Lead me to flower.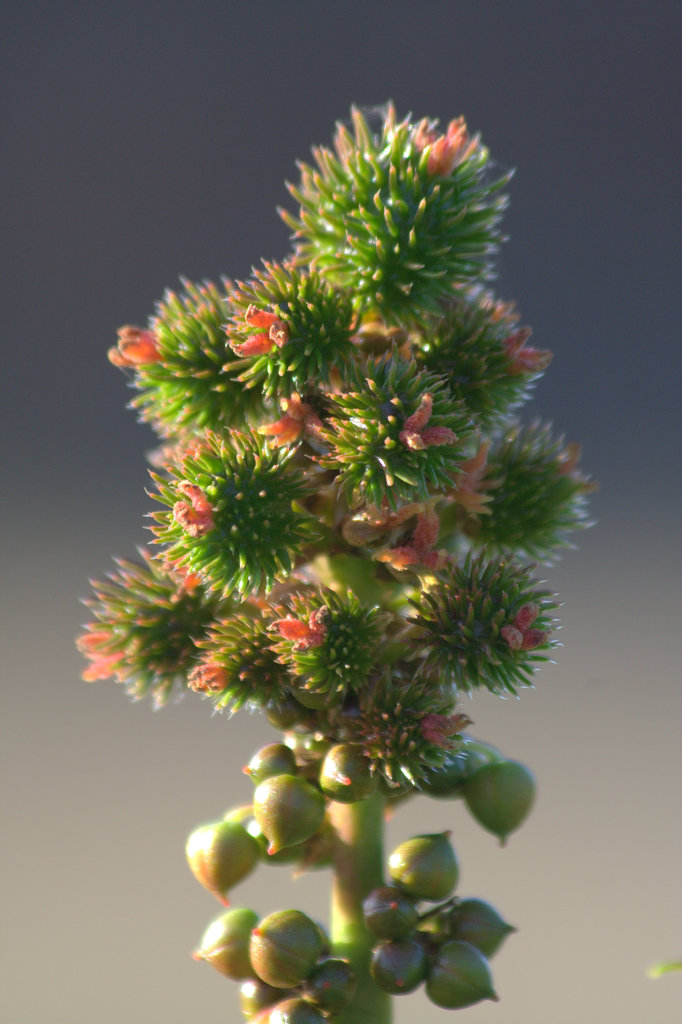
Lead to box(152, 547, 210, 592).
